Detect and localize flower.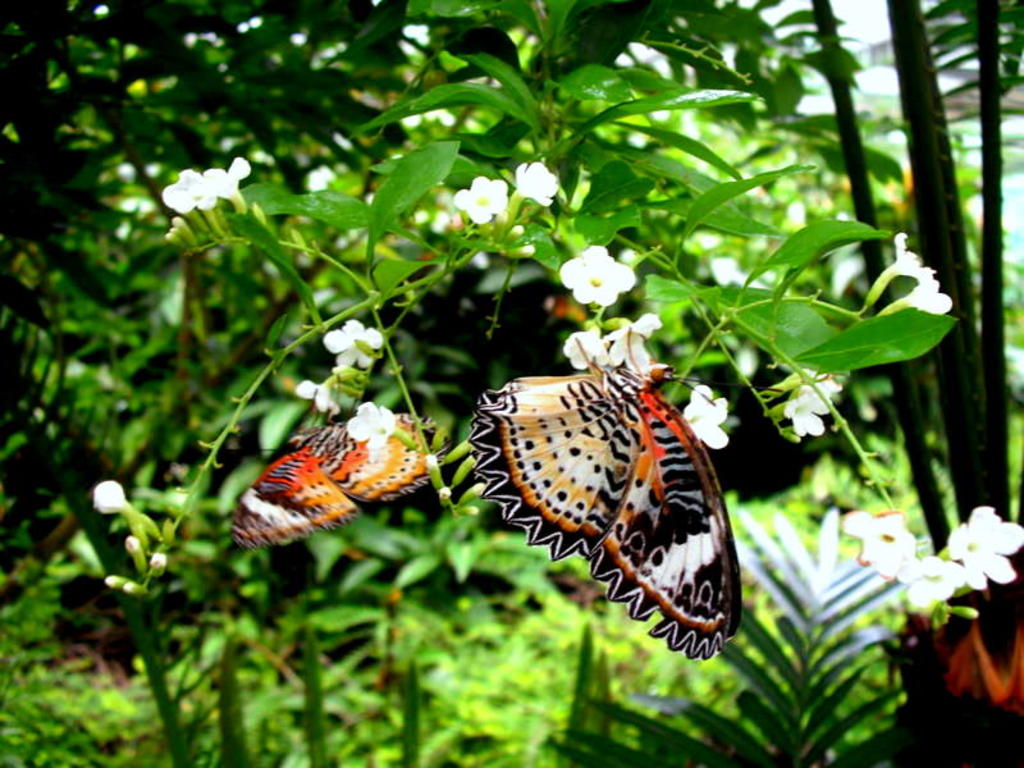
Localized at Rect(564, 315, 608, 366).
